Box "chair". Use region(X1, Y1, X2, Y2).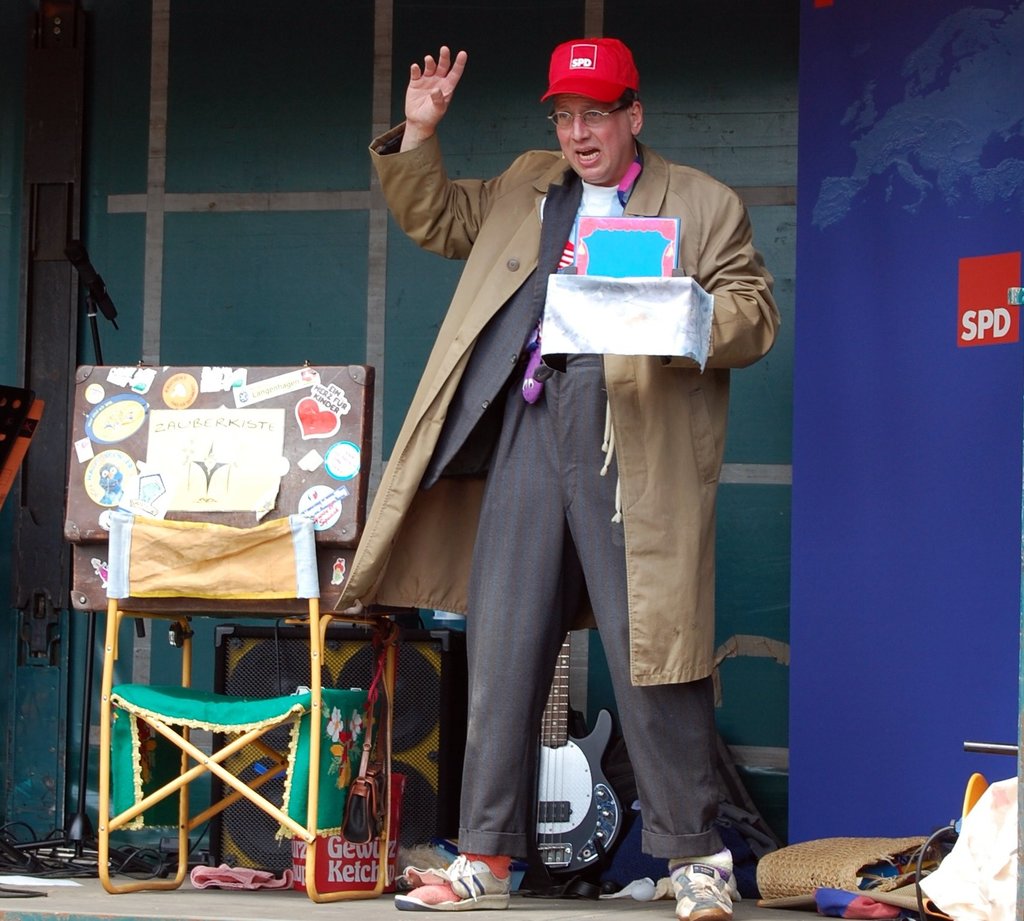
region(73, 511, 380, 895).
